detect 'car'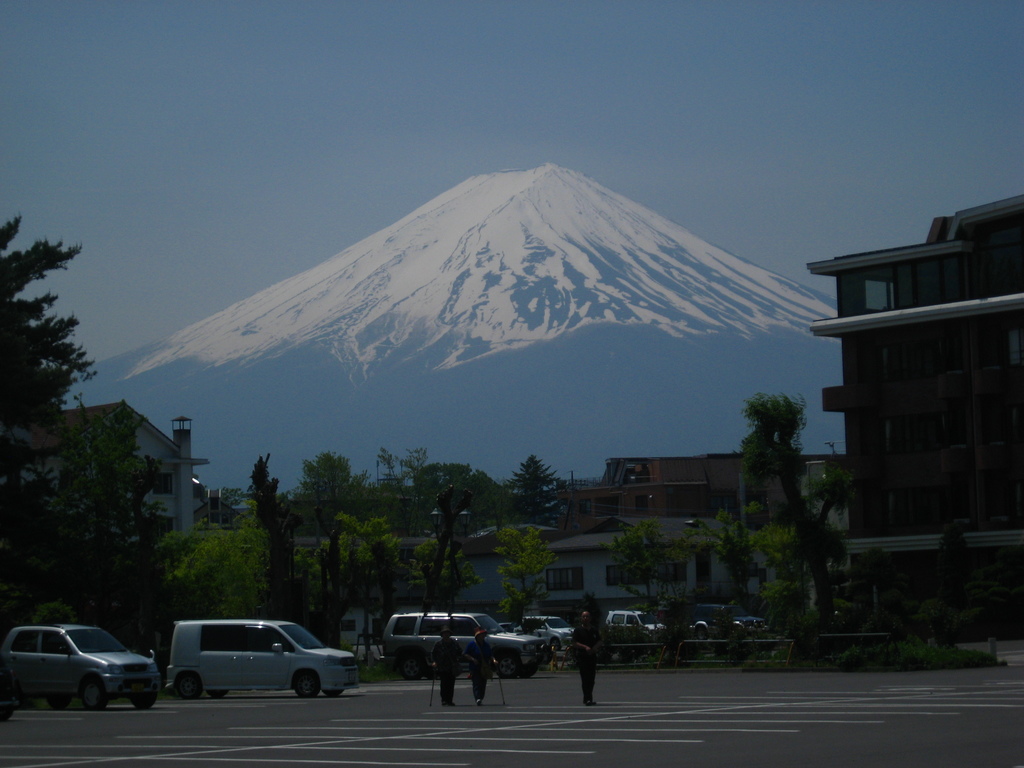
[514, 610, 582, 661]
